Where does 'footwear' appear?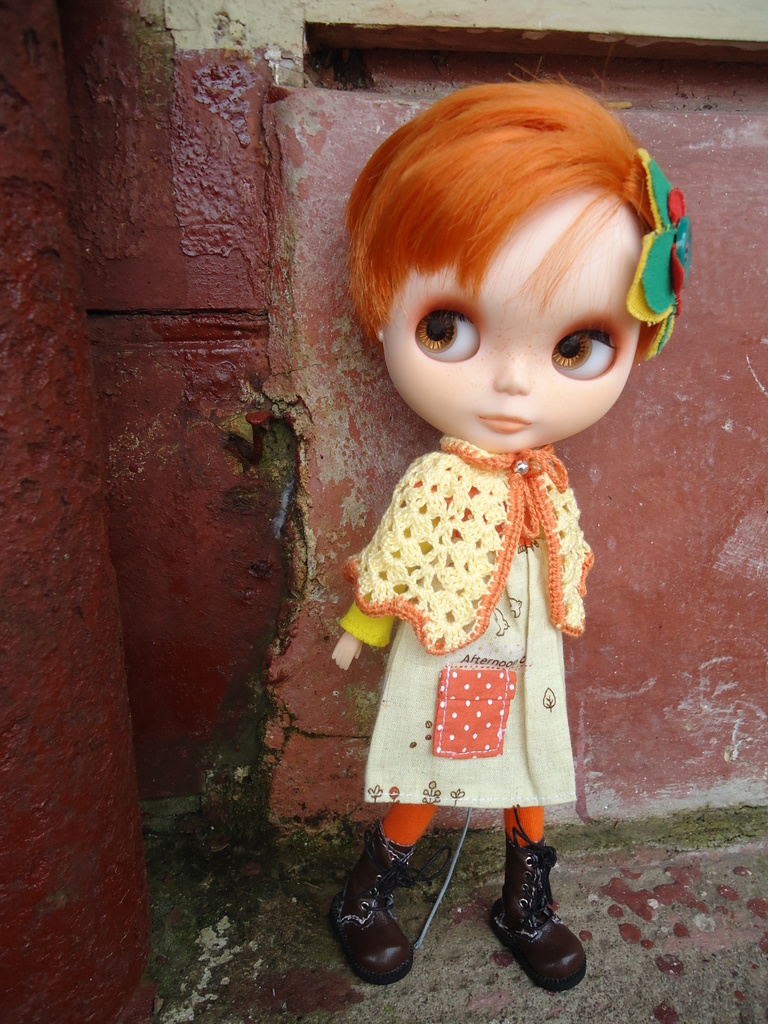
Appears at (x1=336, y1=842, x2=413, y2=984).
